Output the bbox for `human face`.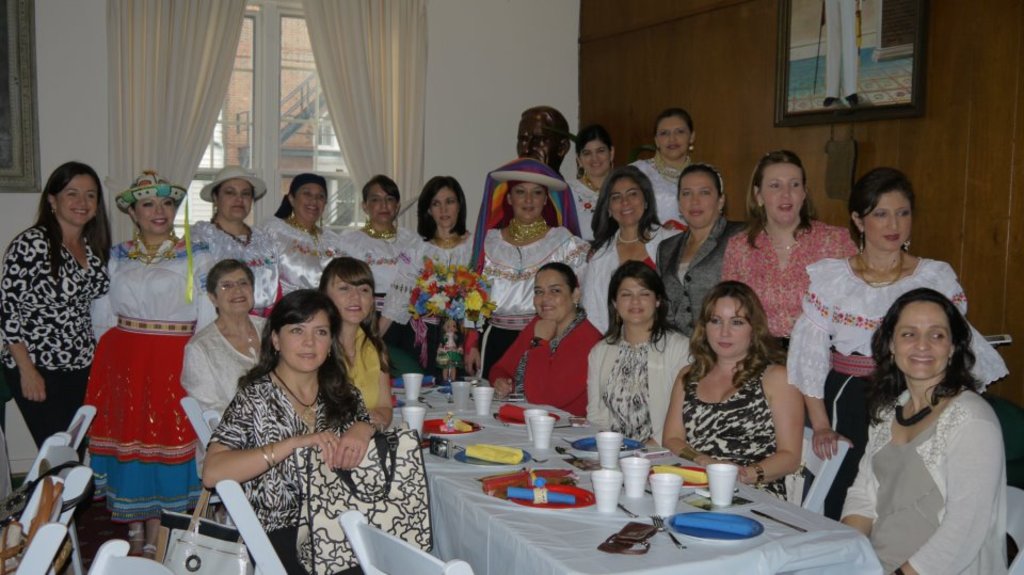
(676,163,724,231).
